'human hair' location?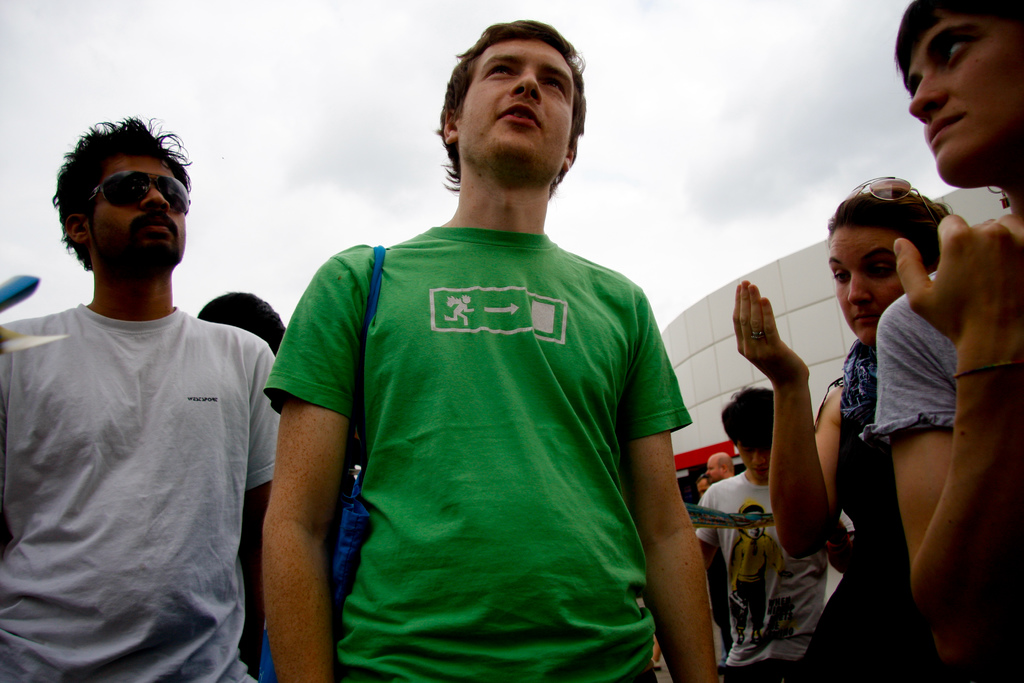
x1=197 y1=290 x2=285 y2=357
